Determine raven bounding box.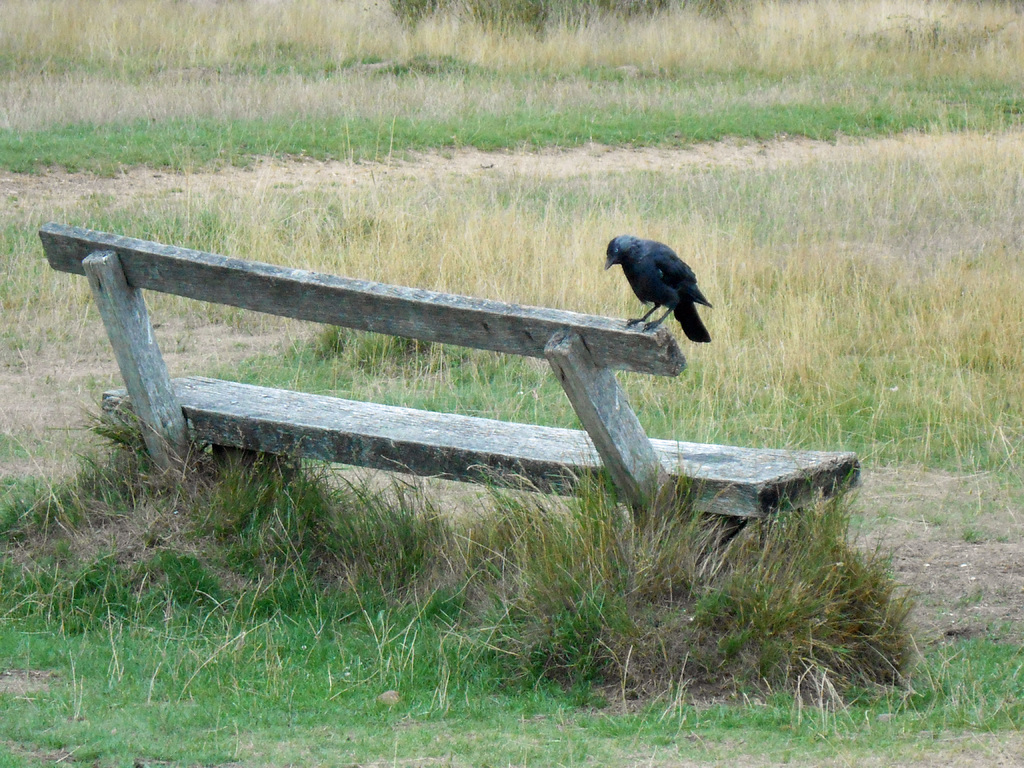
Determined: 586 229 730 332.
